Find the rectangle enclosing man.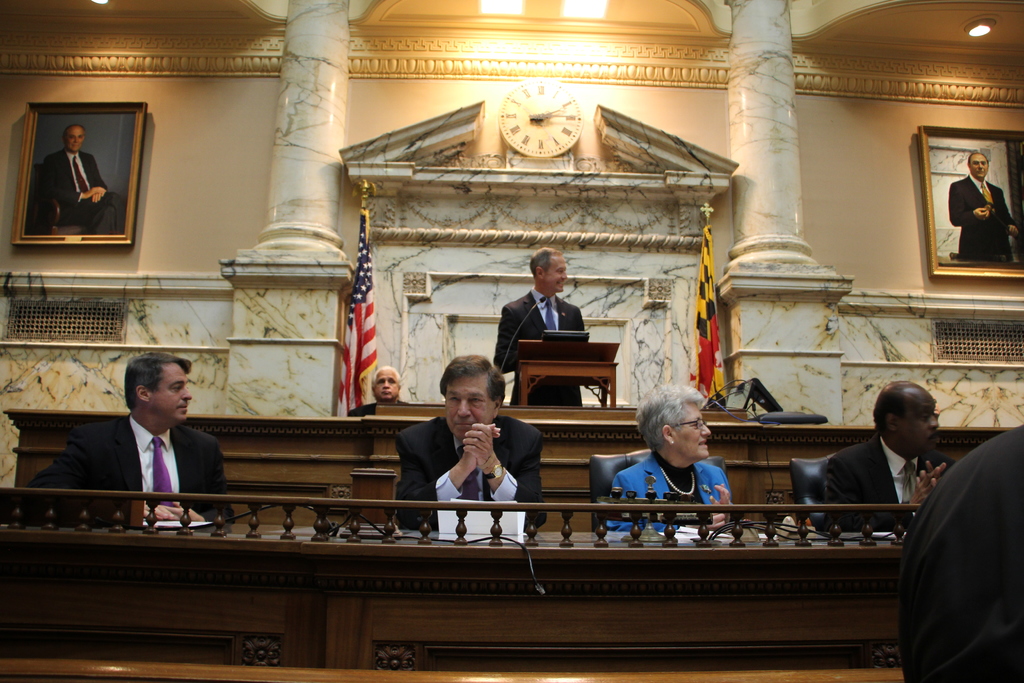
box(49, 368, 233, 531).
